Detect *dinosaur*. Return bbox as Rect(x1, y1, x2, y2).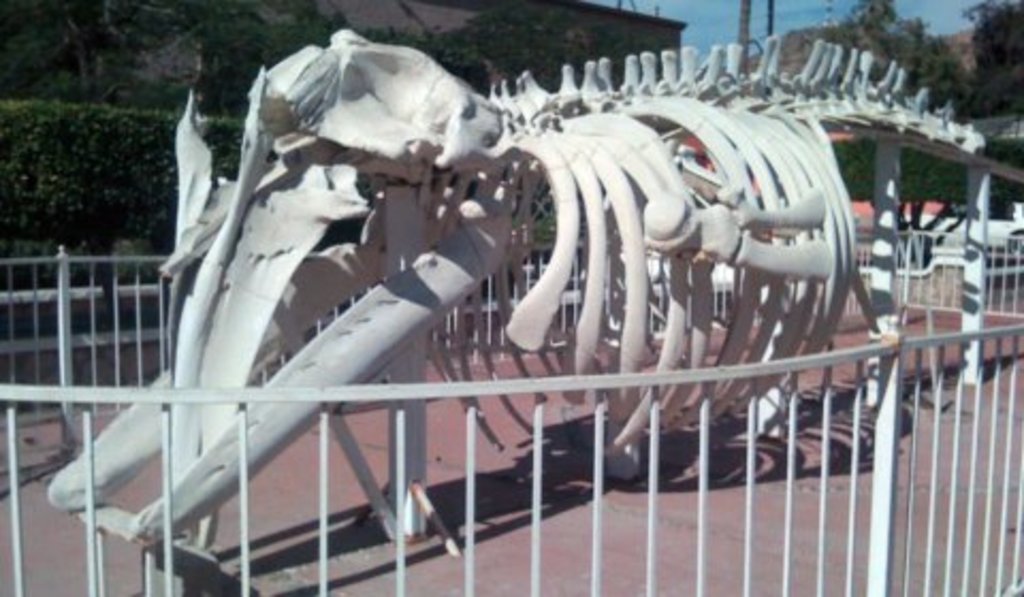
Rect(45, 26, 988, 595).
